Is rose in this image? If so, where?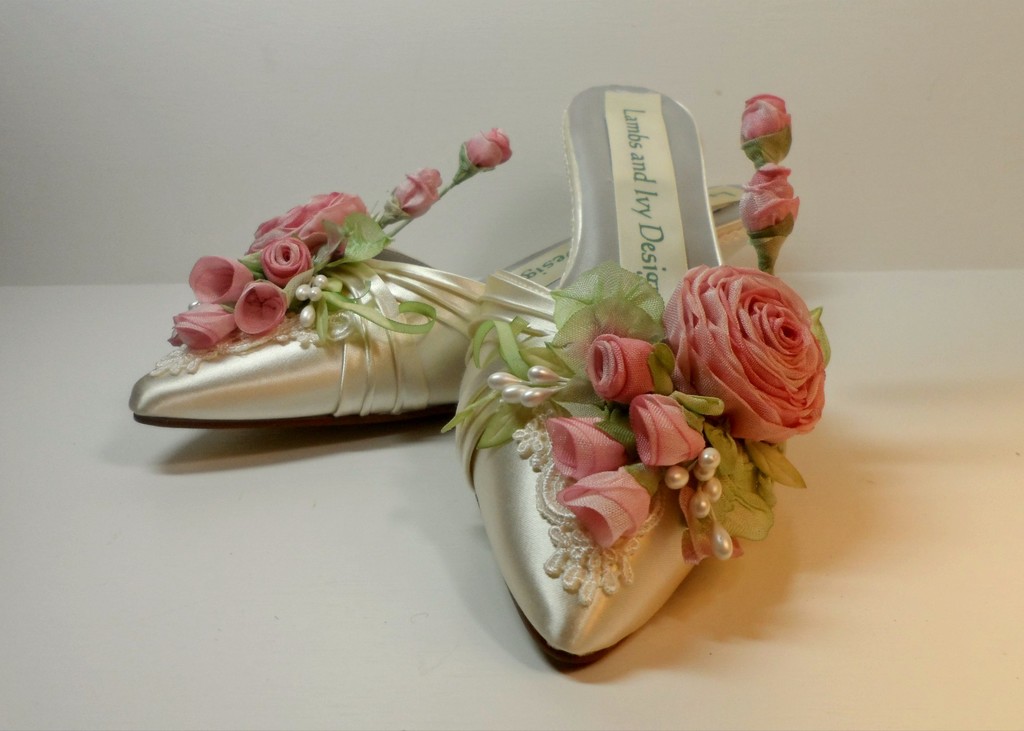
Yes, at (left=186, top=259, right=250, bottom=307).
